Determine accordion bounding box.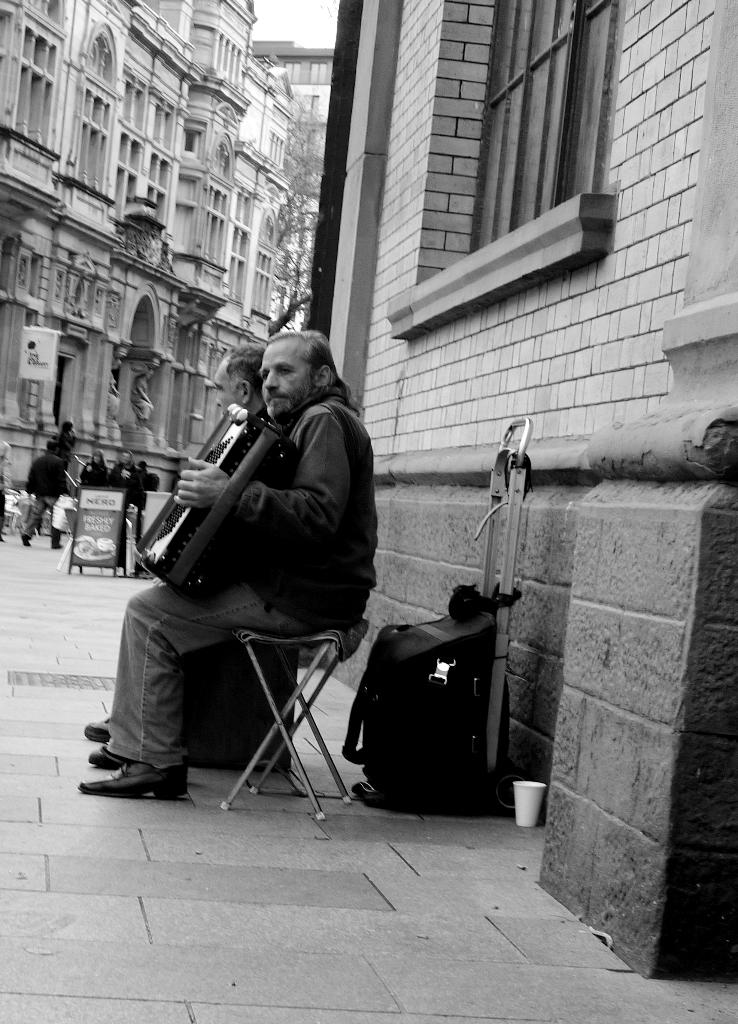
Determined: locate(128, 385, 267, 594).
